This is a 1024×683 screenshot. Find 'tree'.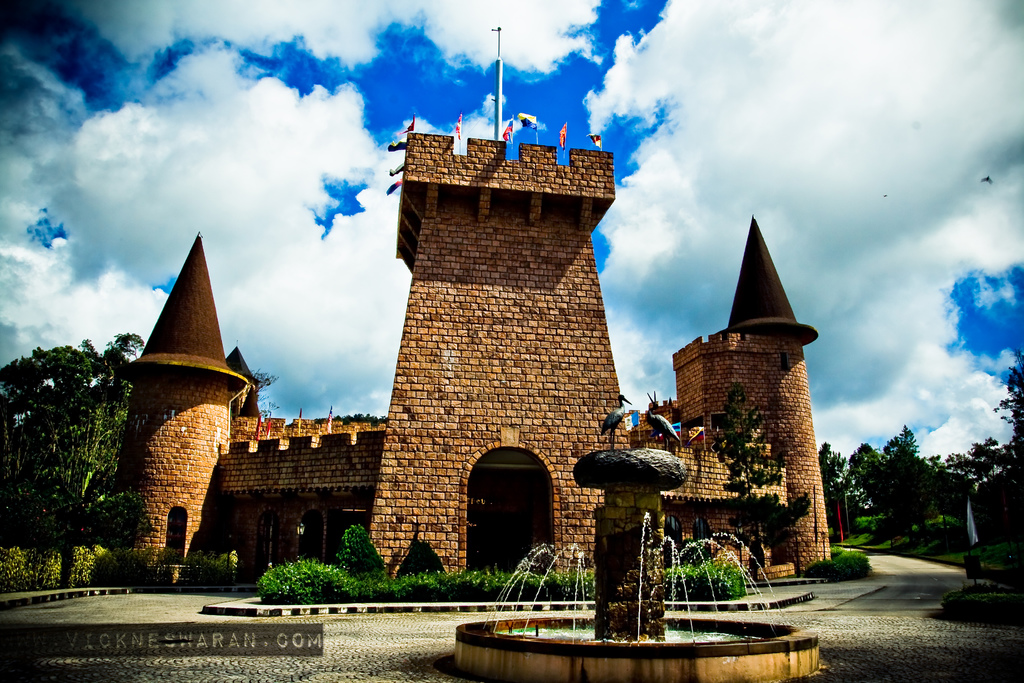
Bounding box: [0,328,132,591].
